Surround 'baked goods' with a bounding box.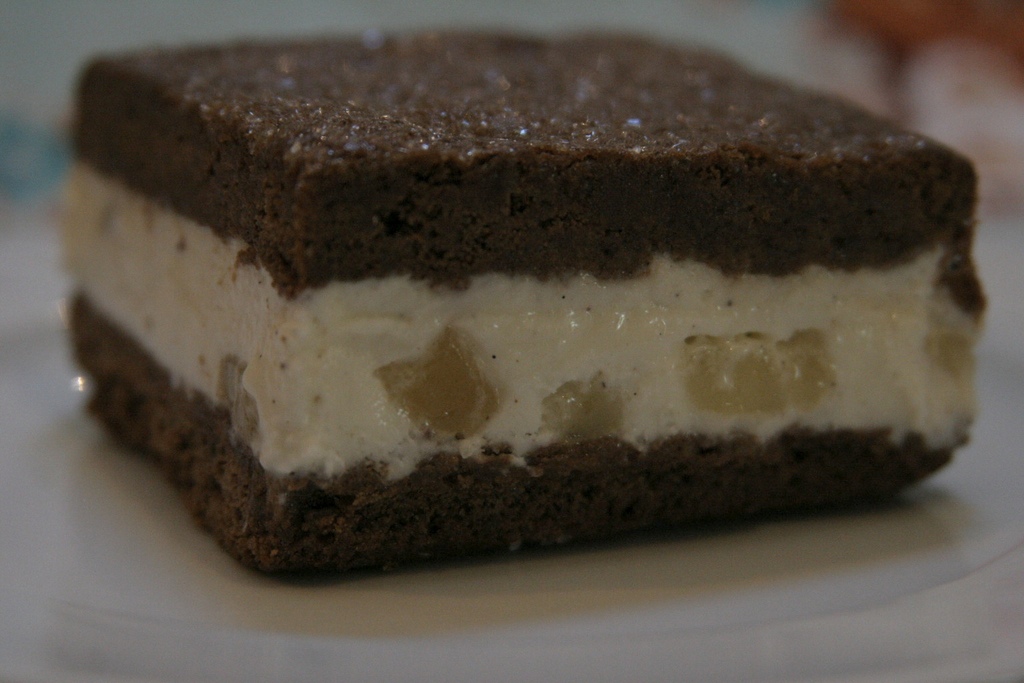
locate(55, 45, 978, 572).
